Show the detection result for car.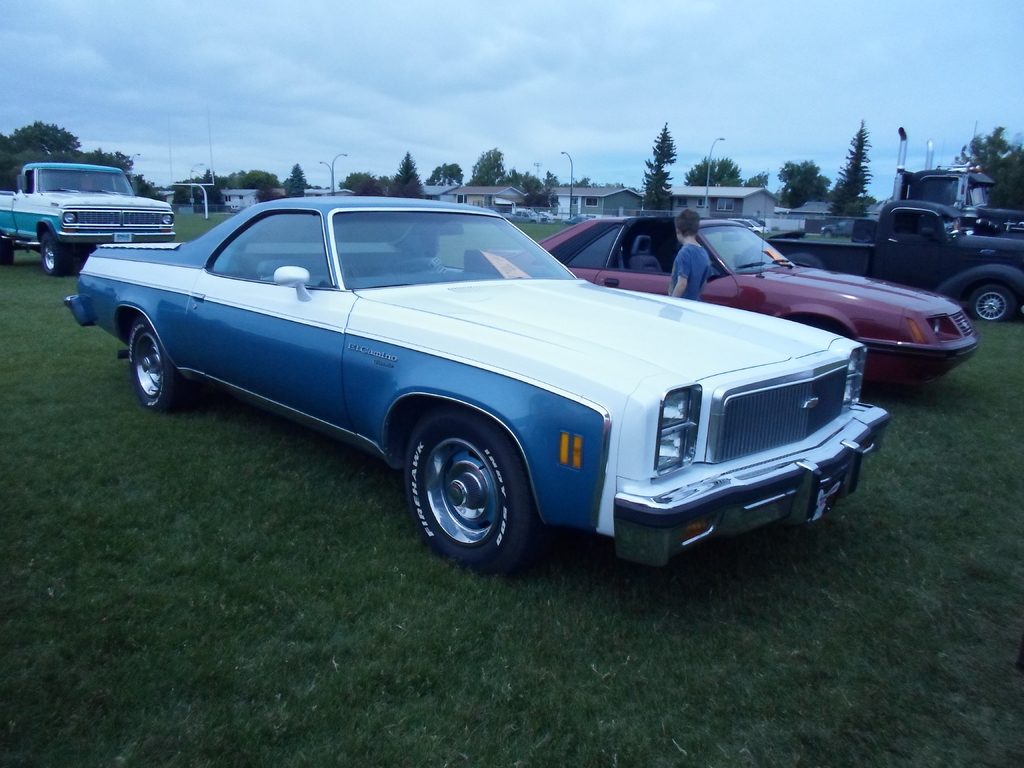
Rect(489, 201, 985, 386).
